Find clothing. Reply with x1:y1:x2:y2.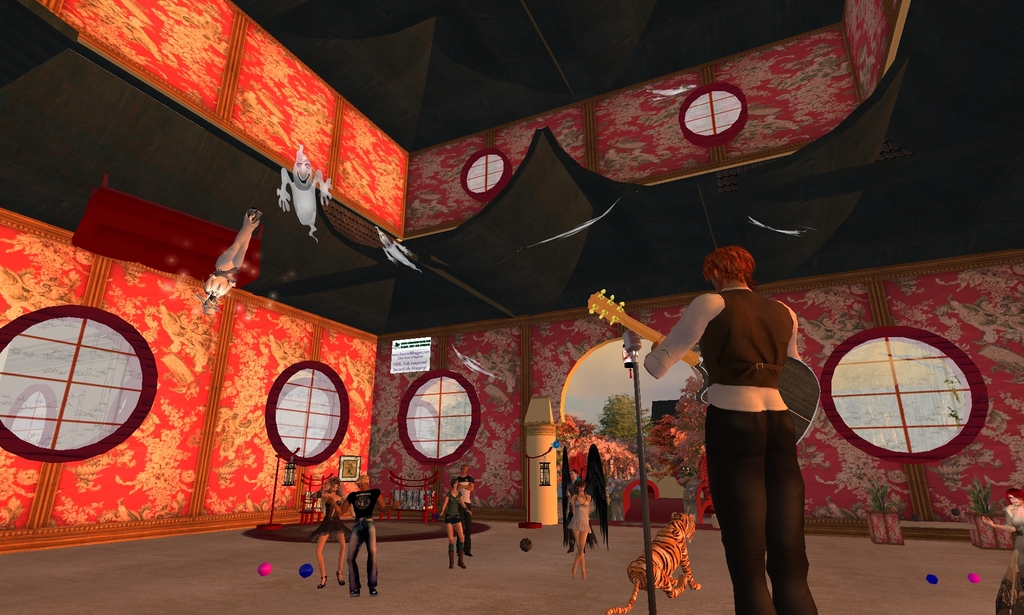
565:493:590:532.
